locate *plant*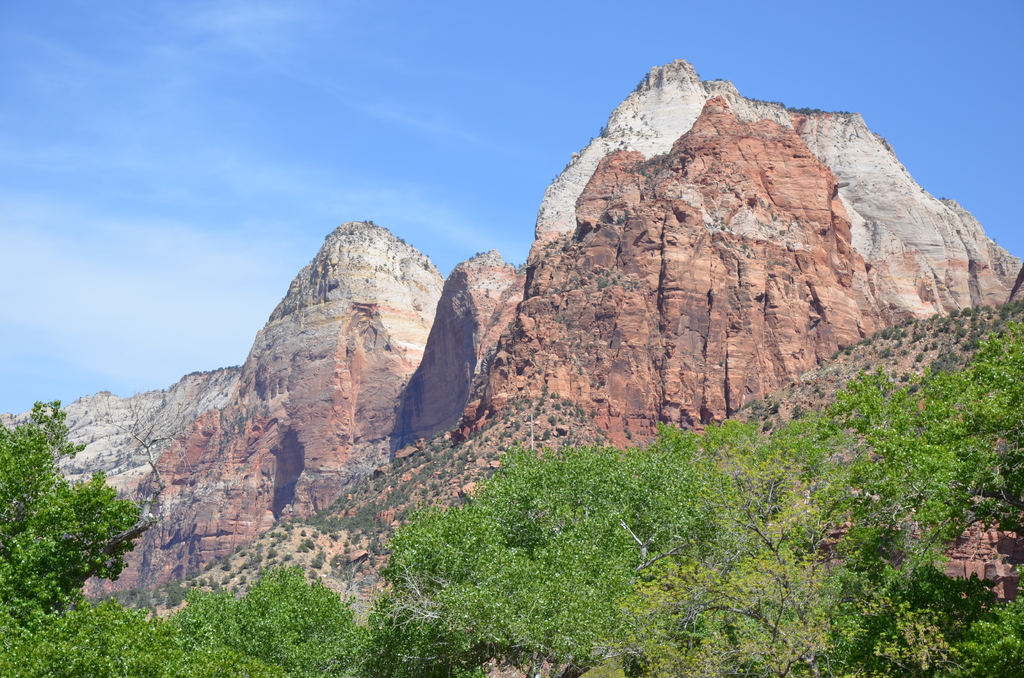
locate(960, 305, 977, 317)
